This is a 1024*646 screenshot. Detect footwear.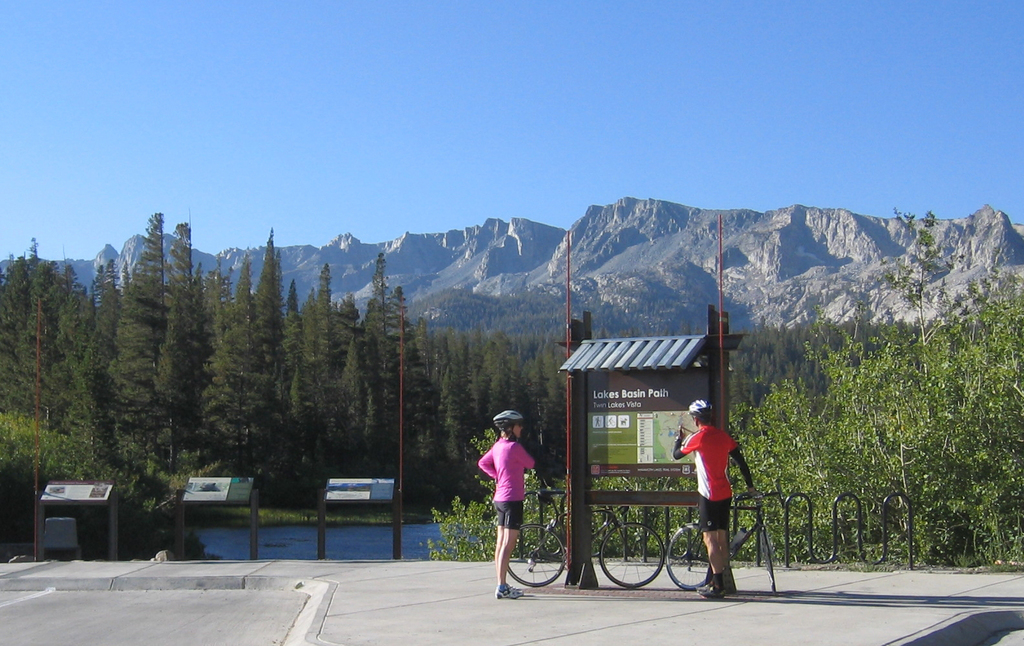
detection(491, 585, 522, 598).
